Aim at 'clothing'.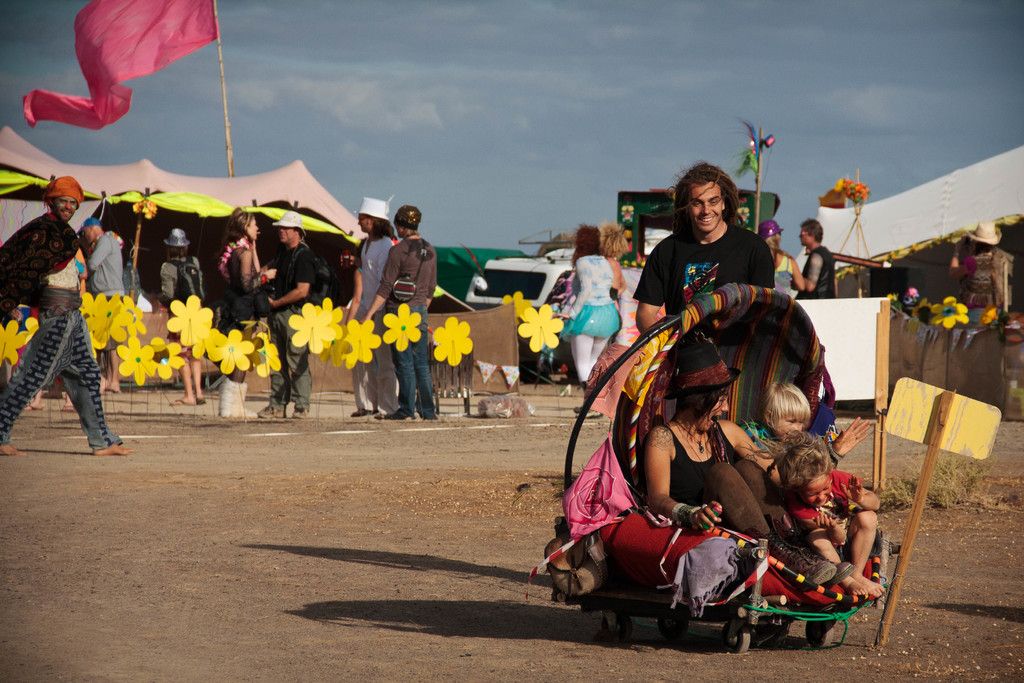
Aimed at [x1=86, y1=224, x2=124, y2=349].
